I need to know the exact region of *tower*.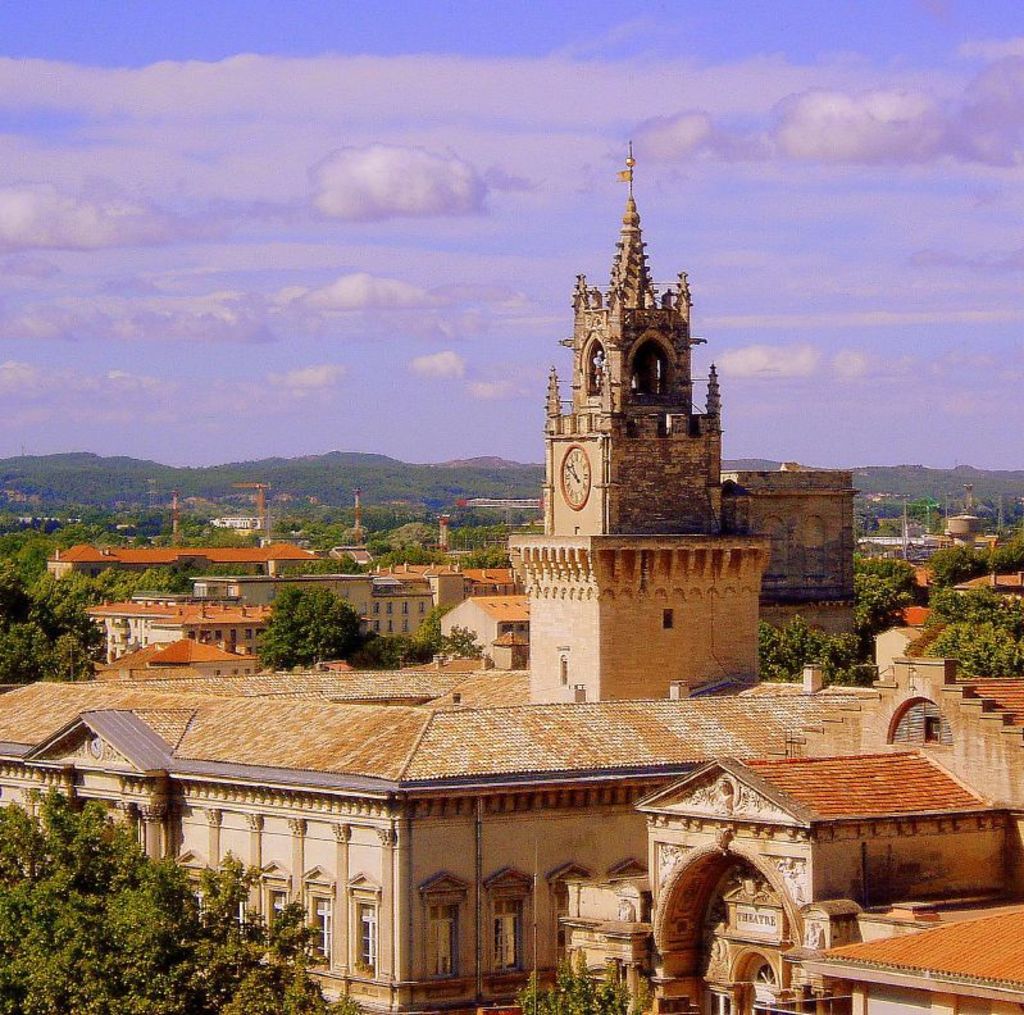
Region: BBox(511, 133, 769, 707).
